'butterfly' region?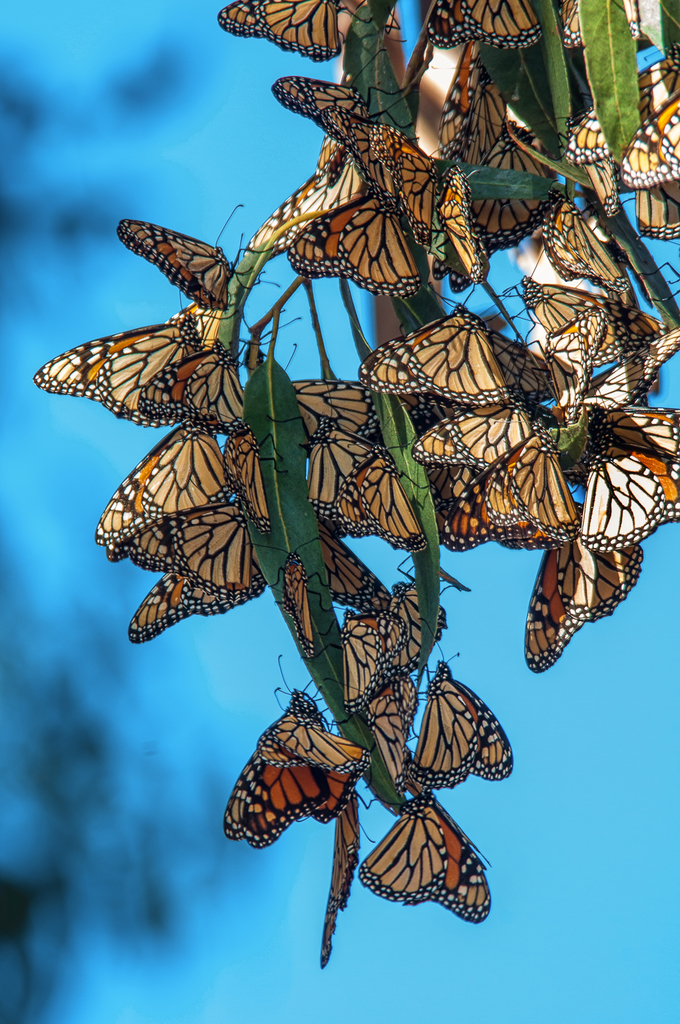
locate(223, 655, 368, 855)
